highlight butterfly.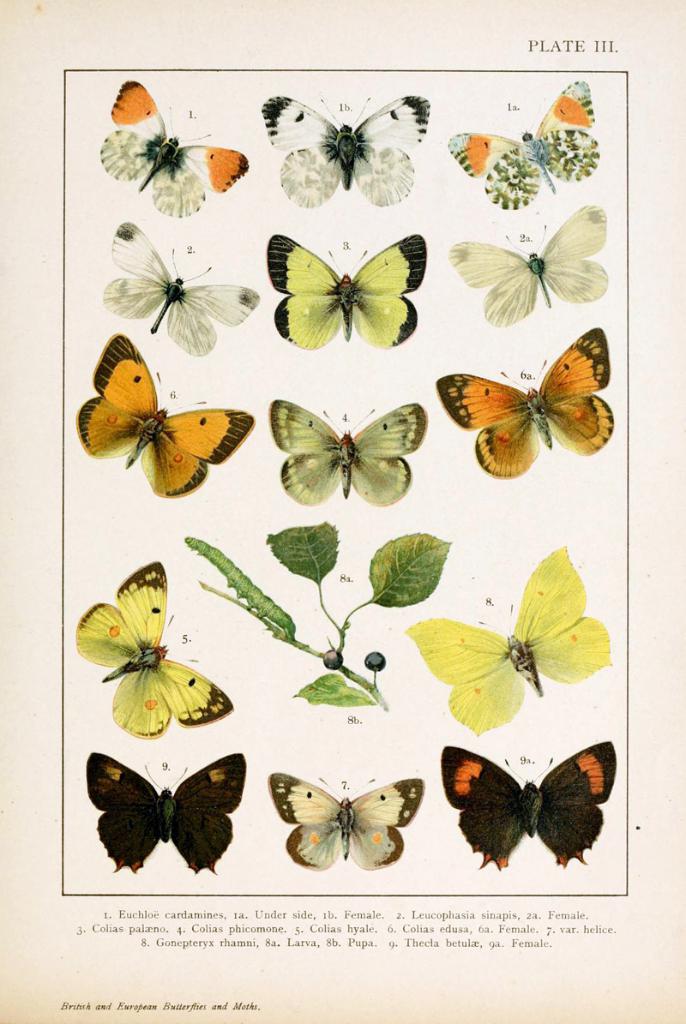
Highlighted region: [437, 736, 619, 874].
